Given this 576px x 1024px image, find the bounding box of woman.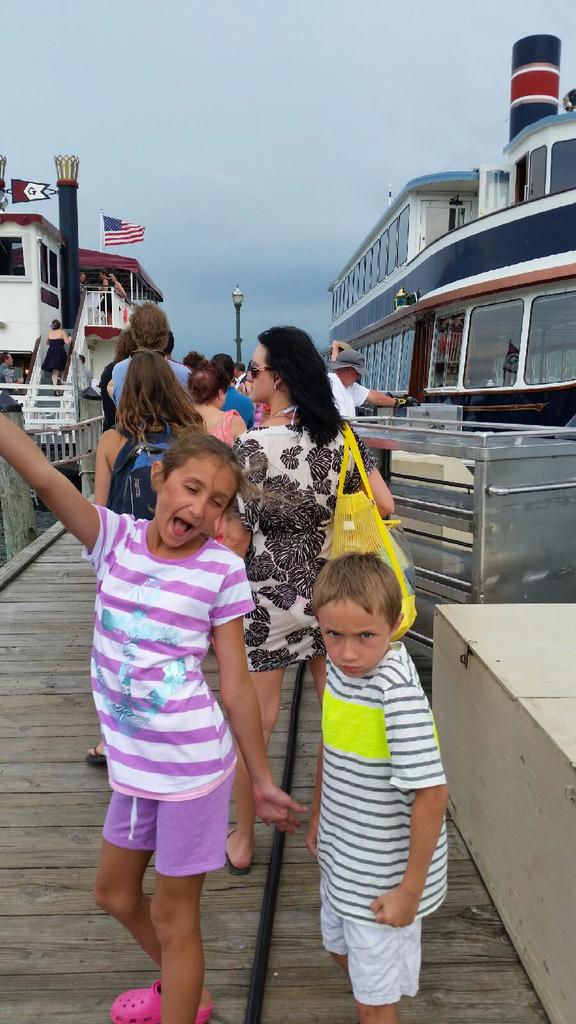
<box>77,381,282,1023</box>.
